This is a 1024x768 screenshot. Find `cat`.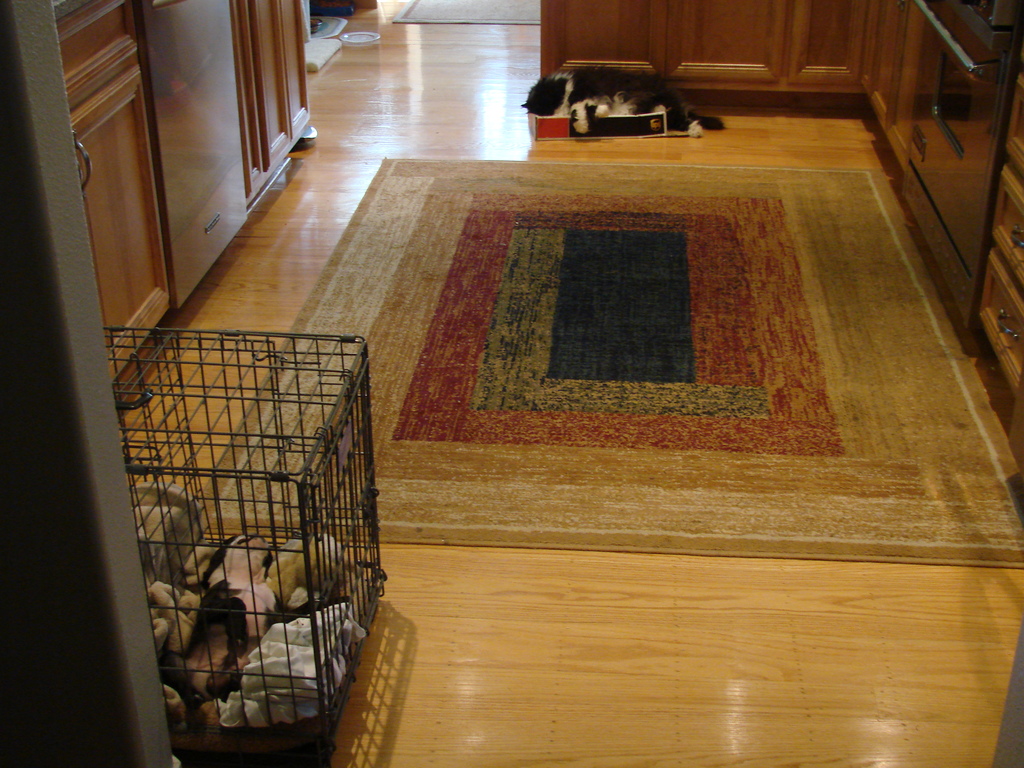
Bounding box: <box>515,65,723,136</box>.
